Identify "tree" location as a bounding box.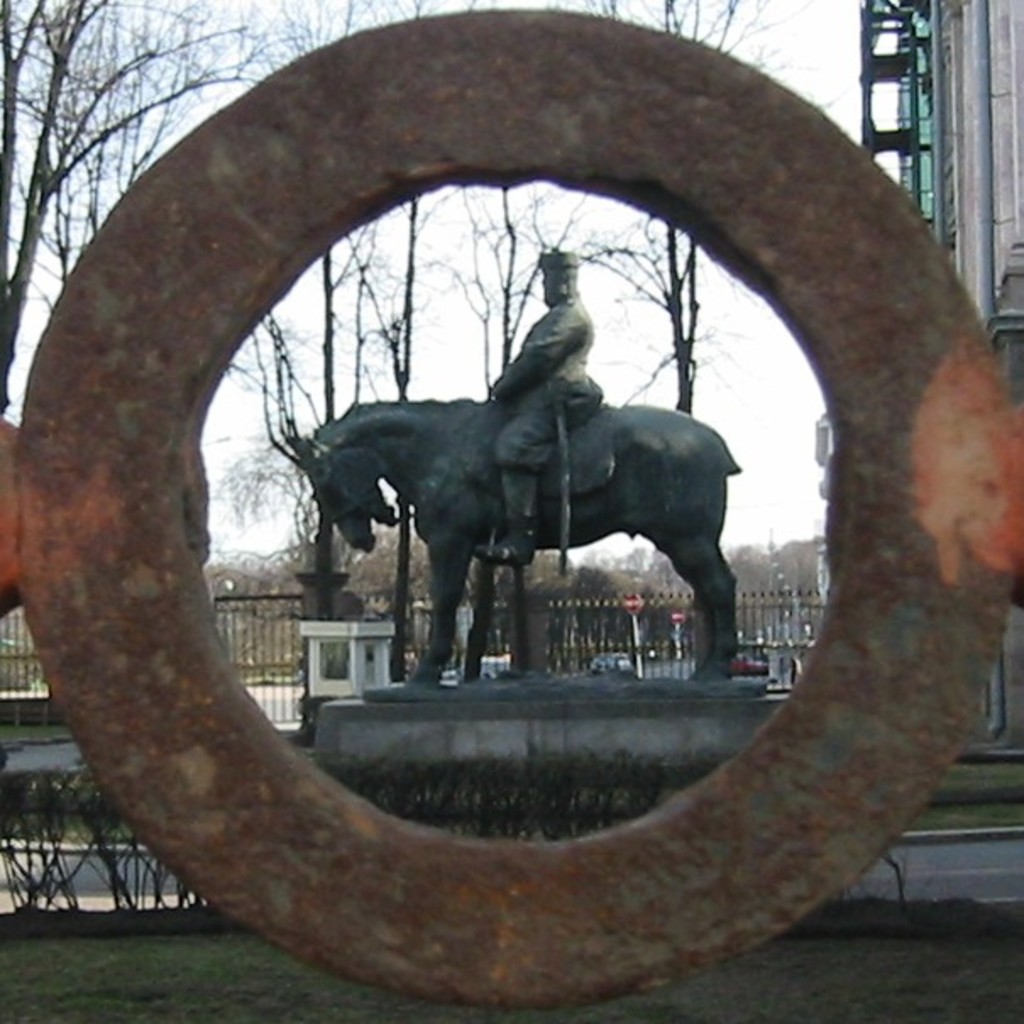
box=[780, 538, 829, 653].
